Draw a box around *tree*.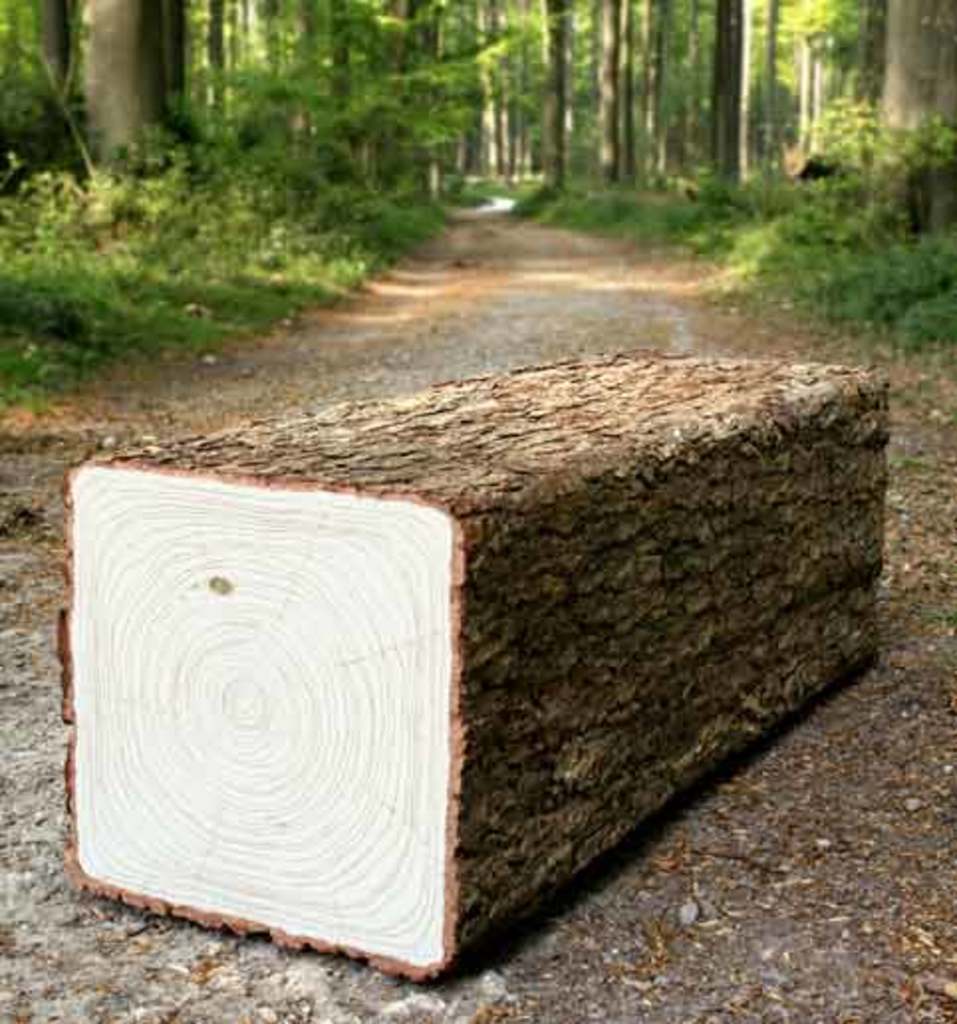
region(810, 8, 880, 177).
